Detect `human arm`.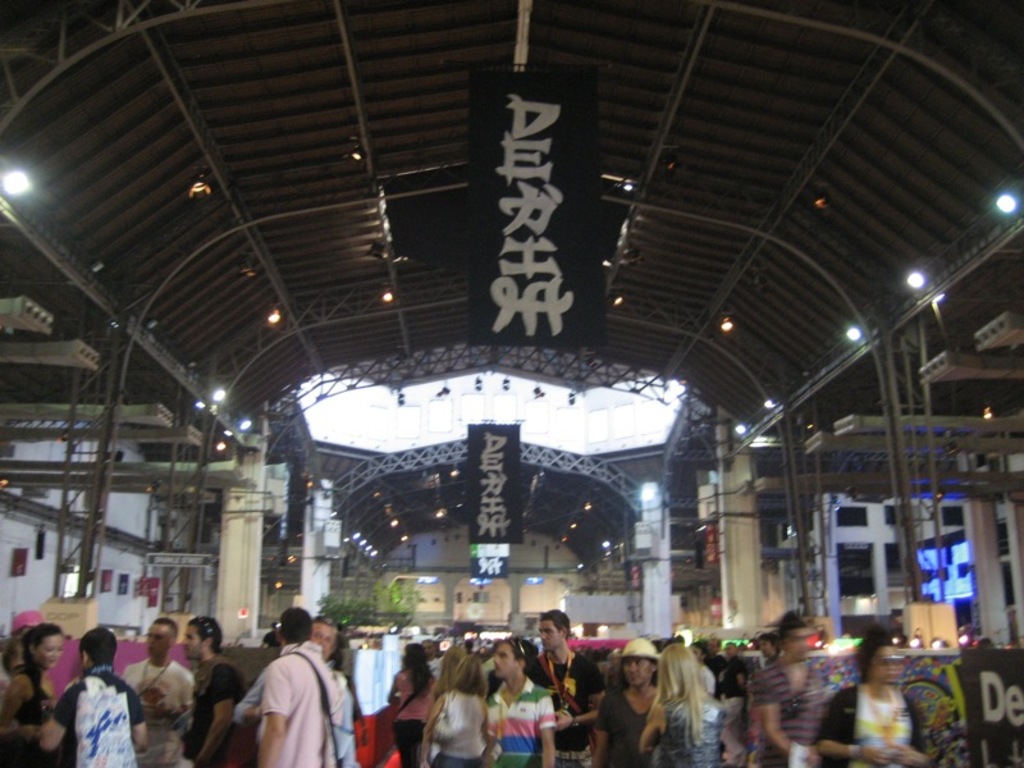
Detected at bbox=(387, 677, 407, 704).
